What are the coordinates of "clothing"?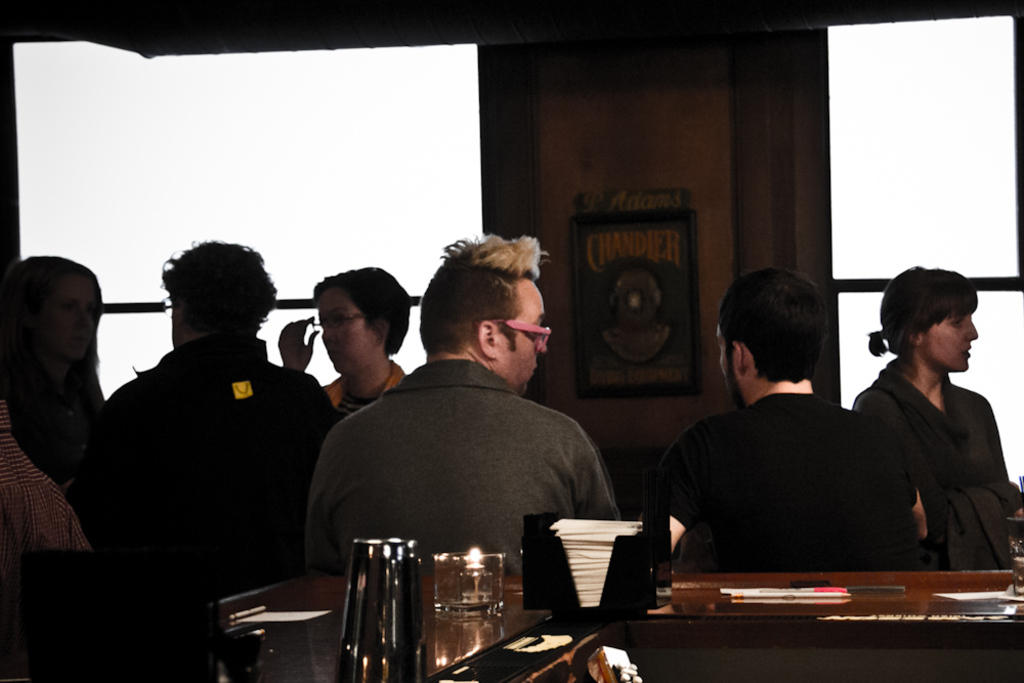
select_region(324, 351, 406, 414).
